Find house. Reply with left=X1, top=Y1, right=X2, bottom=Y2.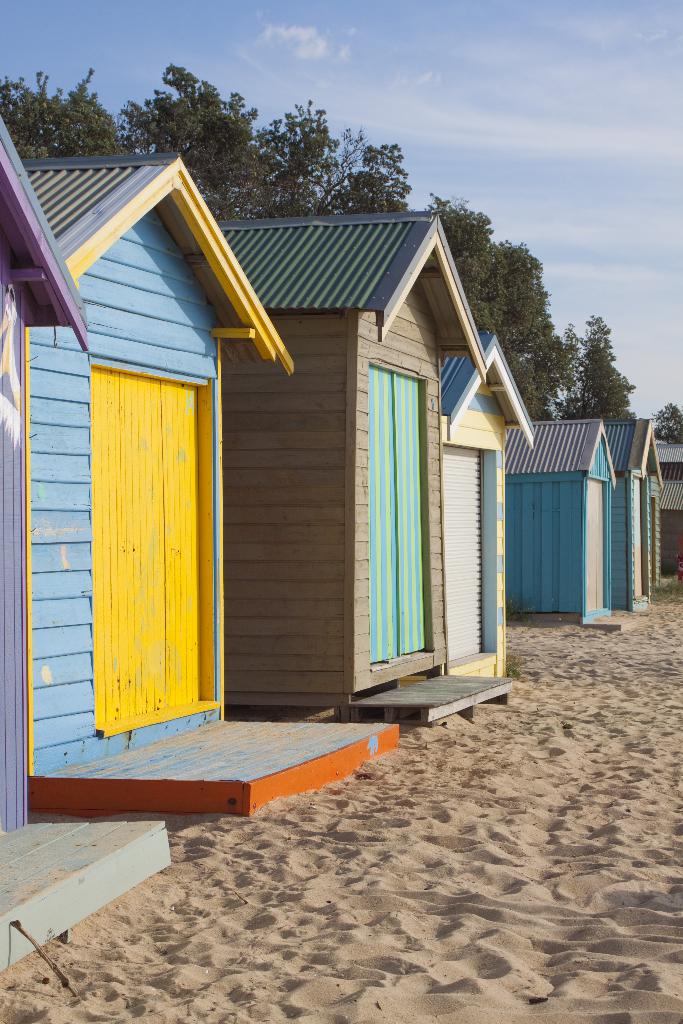
left=206, top=213, right=511, bottom=738.
